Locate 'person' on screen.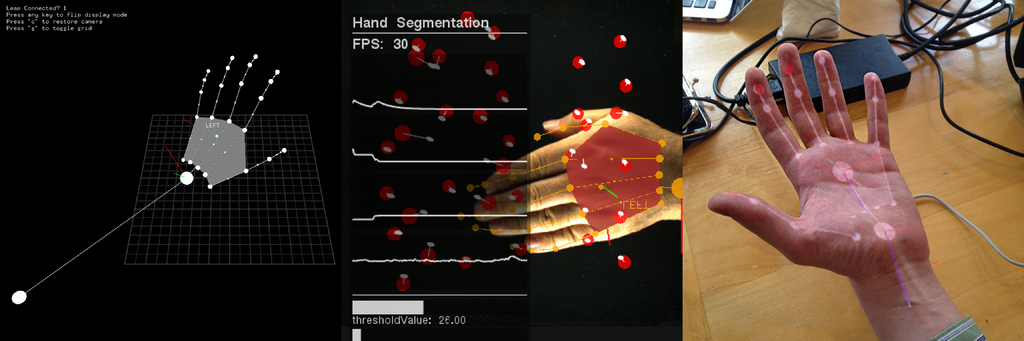
On screen at left=707, top=40, right=988, bottom=340.
